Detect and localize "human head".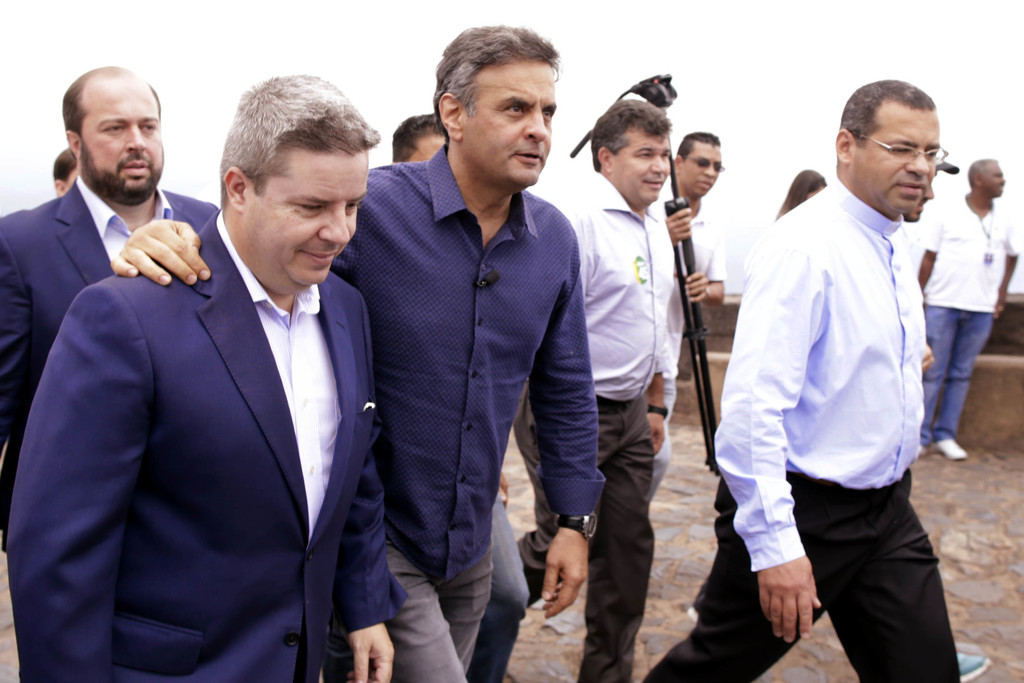
Localized at pyautogui.locateOnScreen(218, 77, 380, 293).
